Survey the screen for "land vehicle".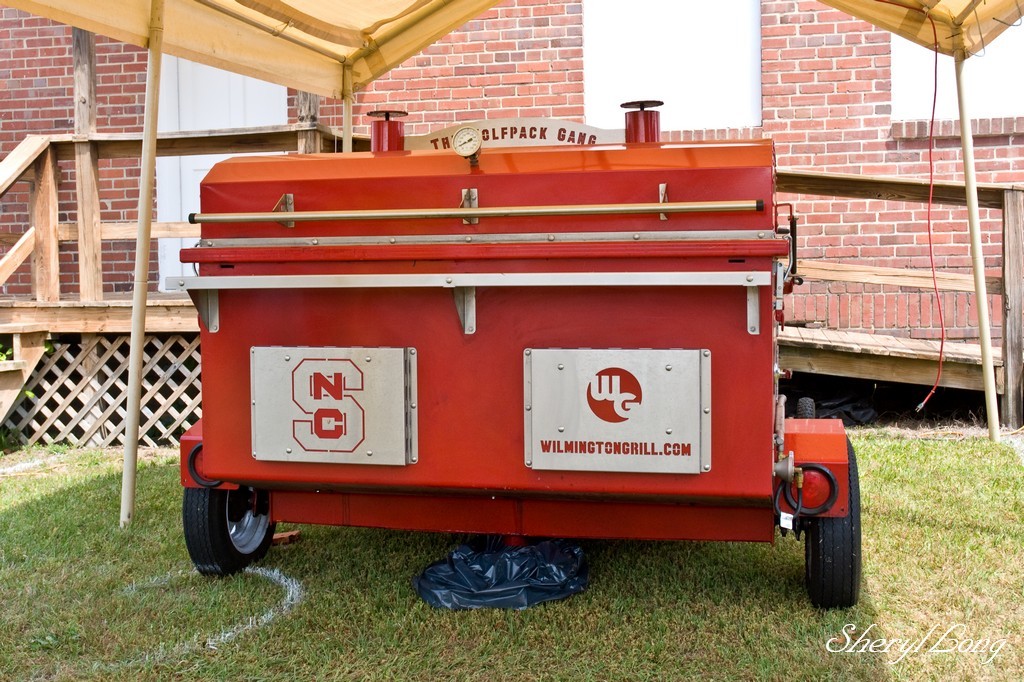
Survey found: bbox(152, 126, 864, 591).
